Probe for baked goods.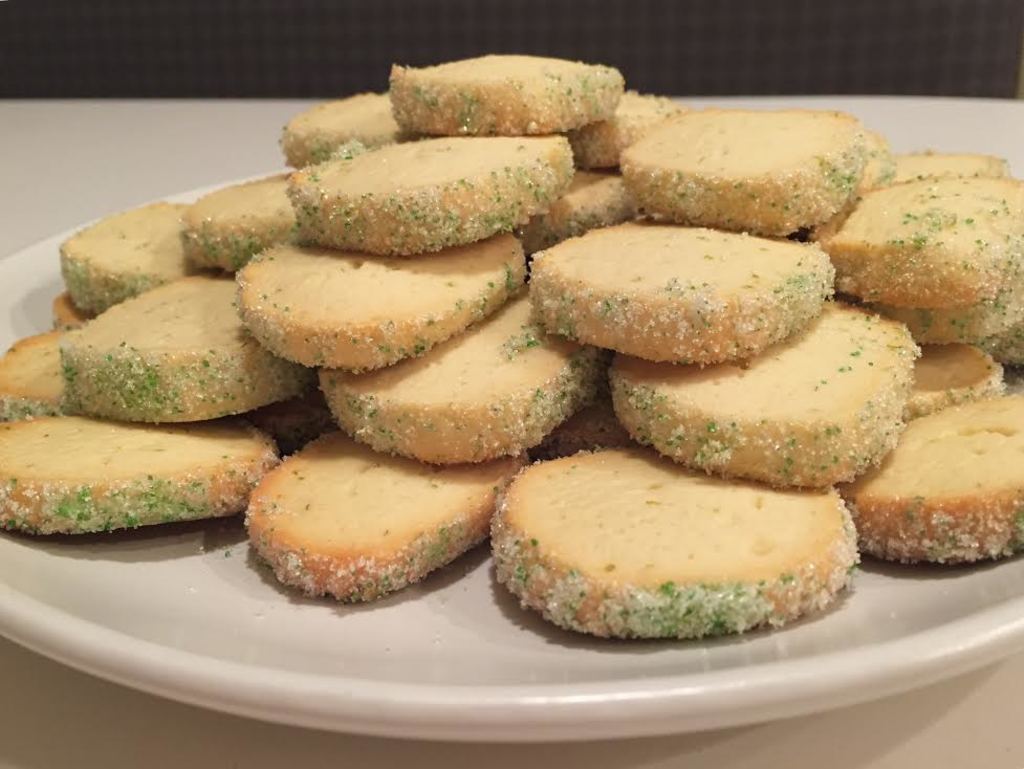
Probe result: (x1=526, y1=217, x2=834, y2=360).
